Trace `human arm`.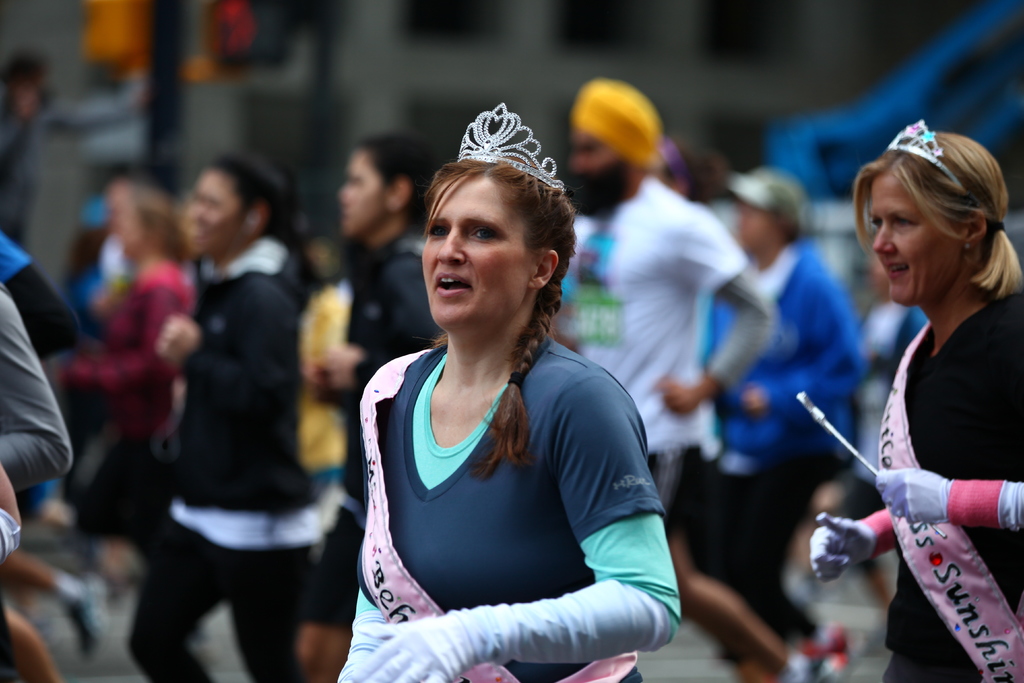
Traced to bbox=[828, 306, 934, 415].
